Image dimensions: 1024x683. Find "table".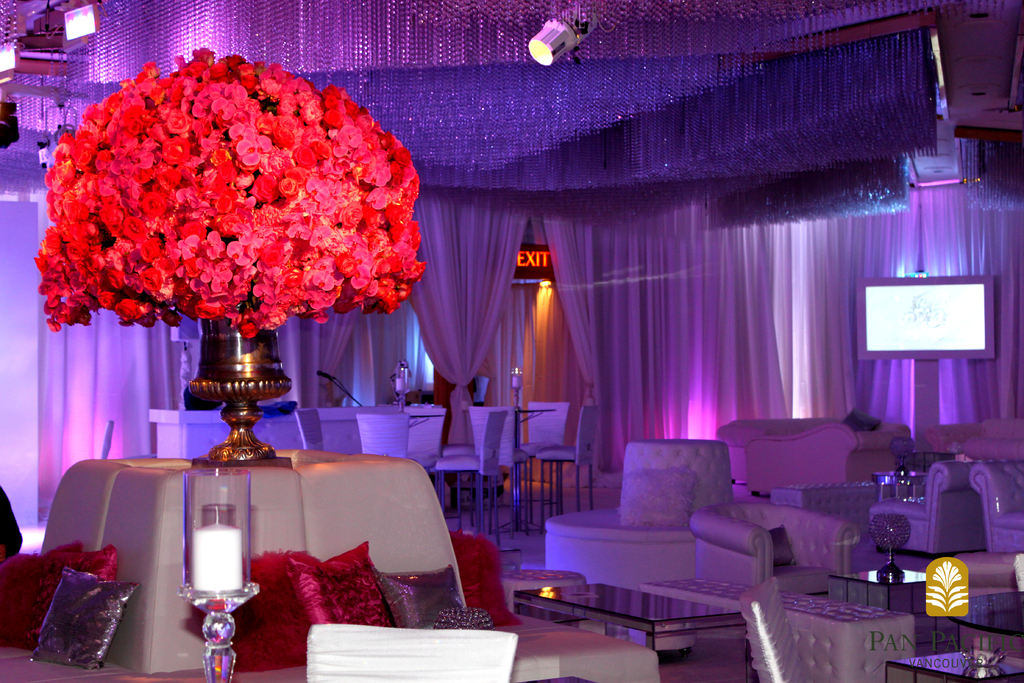
x1=139 y1=399 x2=392 y2=456.
